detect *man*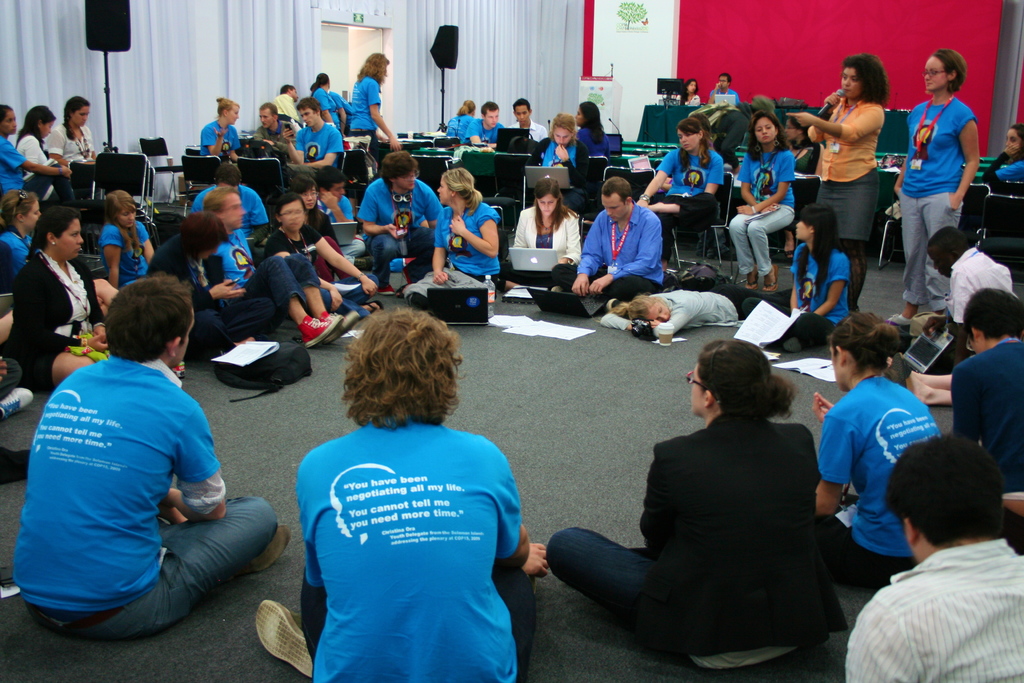
region(509, 95, 544, 143)
